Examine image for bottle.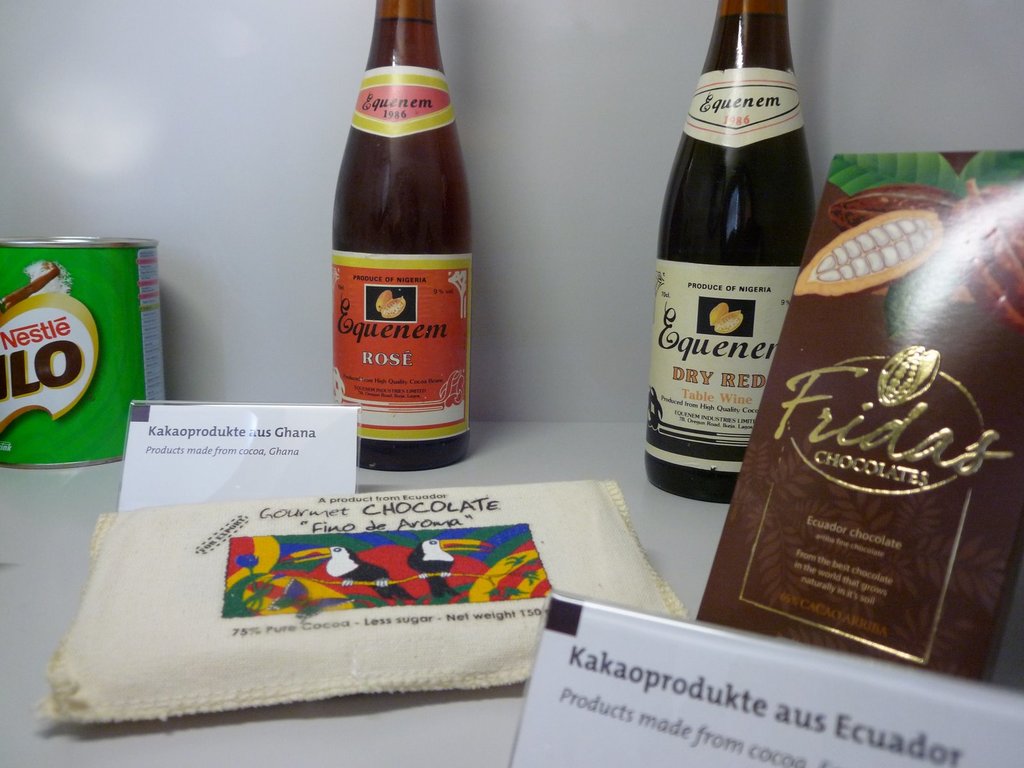
Examination result: 641/0/820/504.
